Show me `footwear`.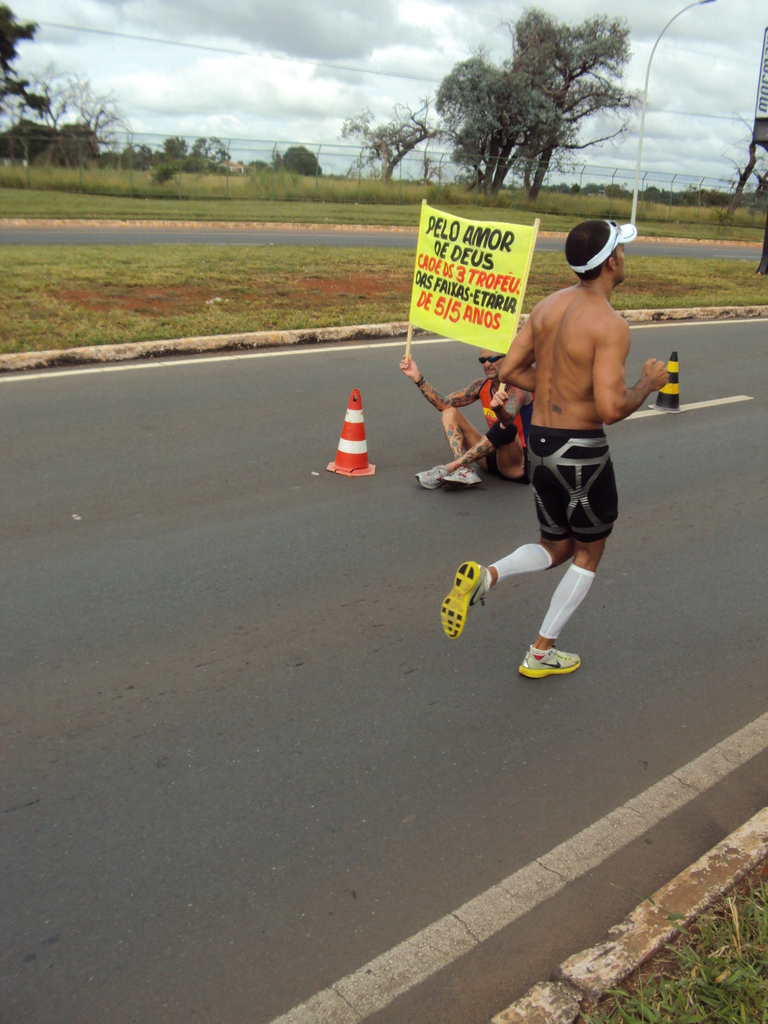
`footwear` is here: 441:467:484:492.
